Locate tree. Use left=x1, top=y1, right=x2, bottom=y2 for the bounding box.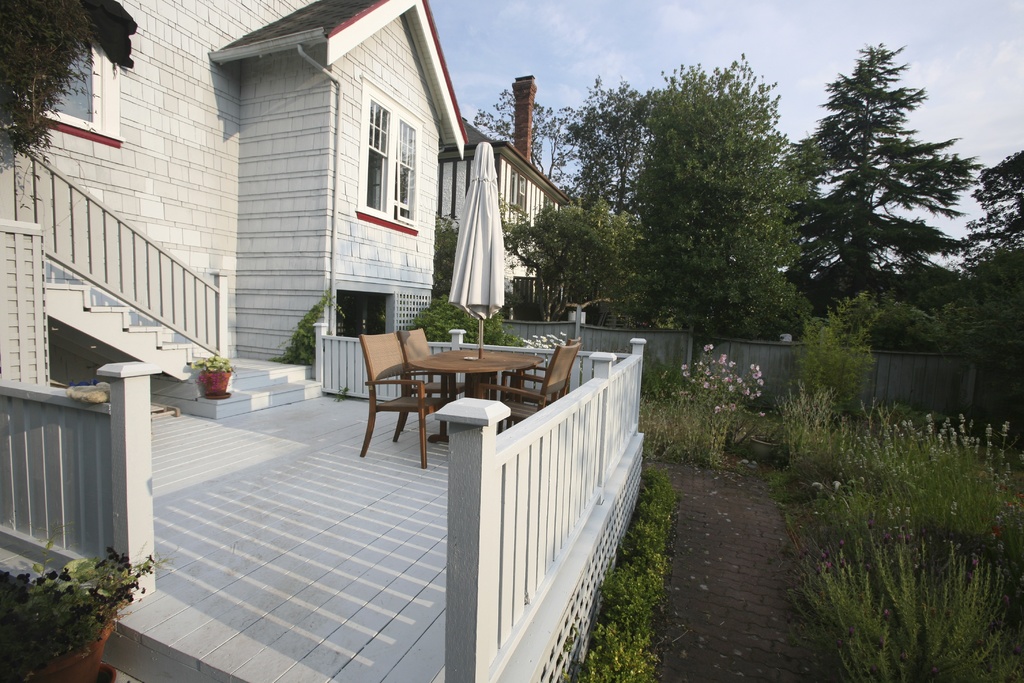
left=467, top=78, right=514, bottom=144.
